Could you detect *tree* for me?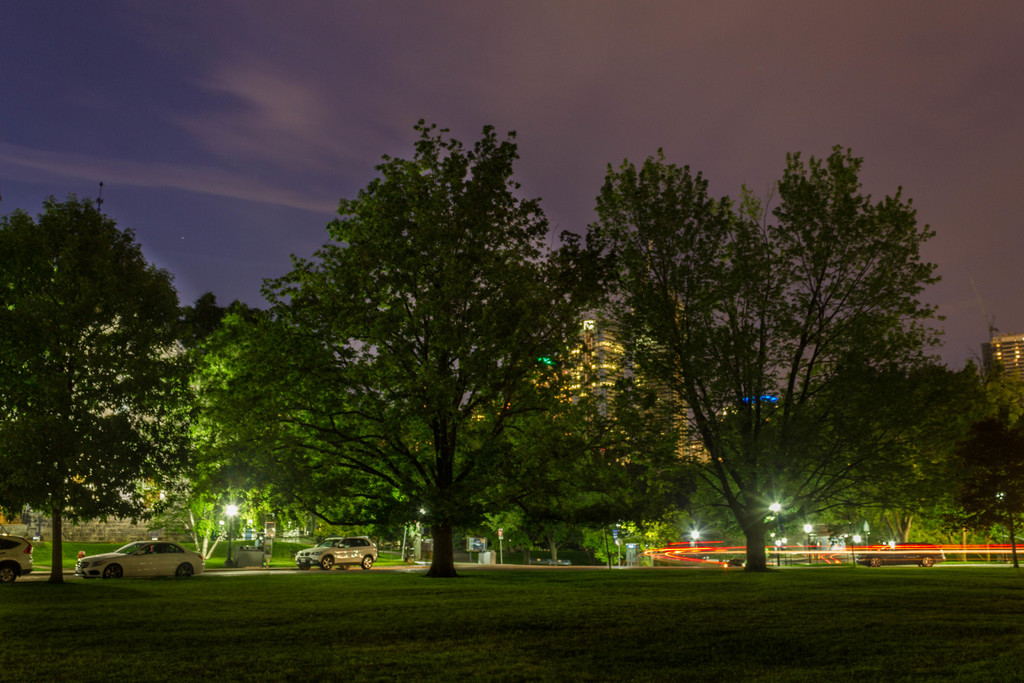
Detection result: x1=239, y1=117, x2=623, y2=574.
